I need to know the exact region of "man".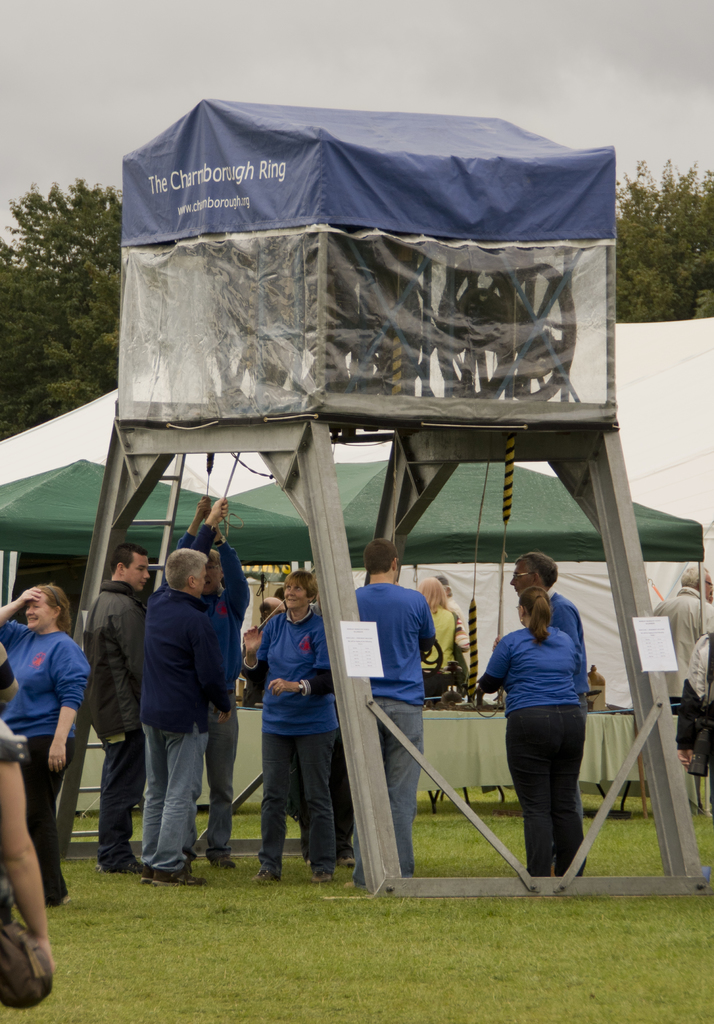
Region: rect(507, 553, 587, 854).
